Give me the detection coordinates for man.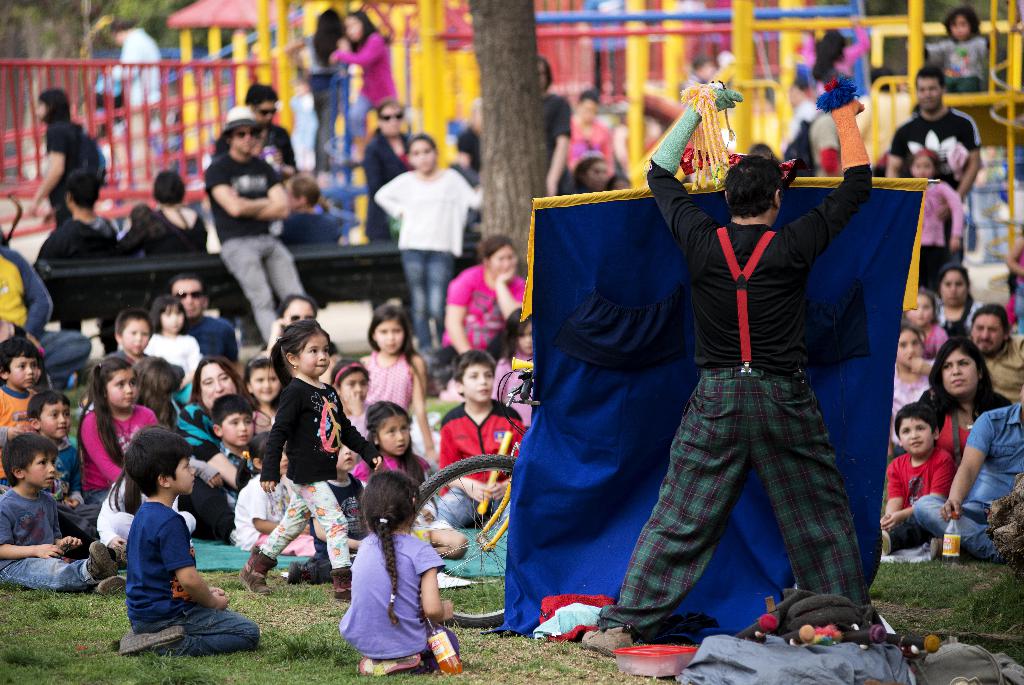
<bbox>216, 83, 296, 172</bbox>.
